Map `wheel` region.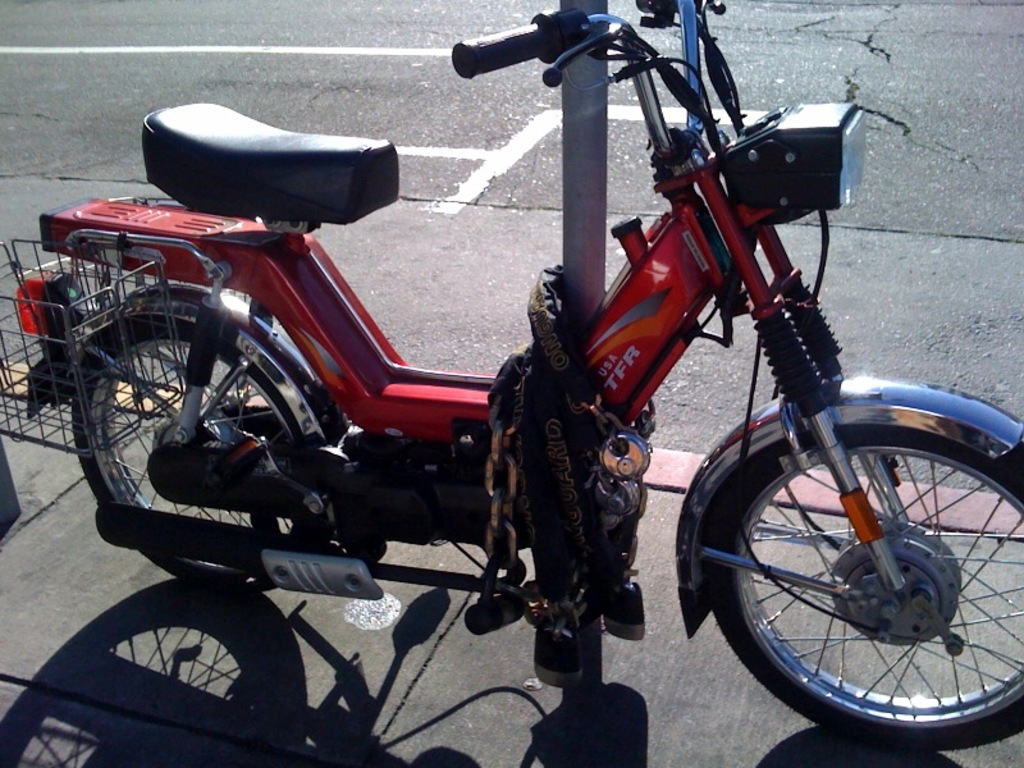
Mapped to locate(72, 316, 334, 594).
